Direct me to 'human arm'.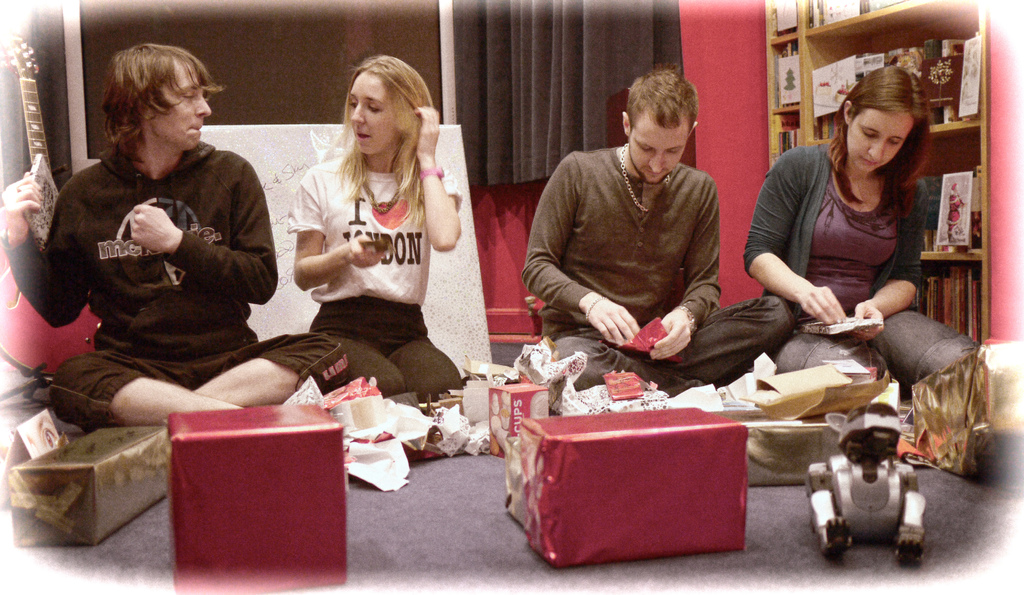
Direction: [left=644, top=178, right=727, bottom=363].
